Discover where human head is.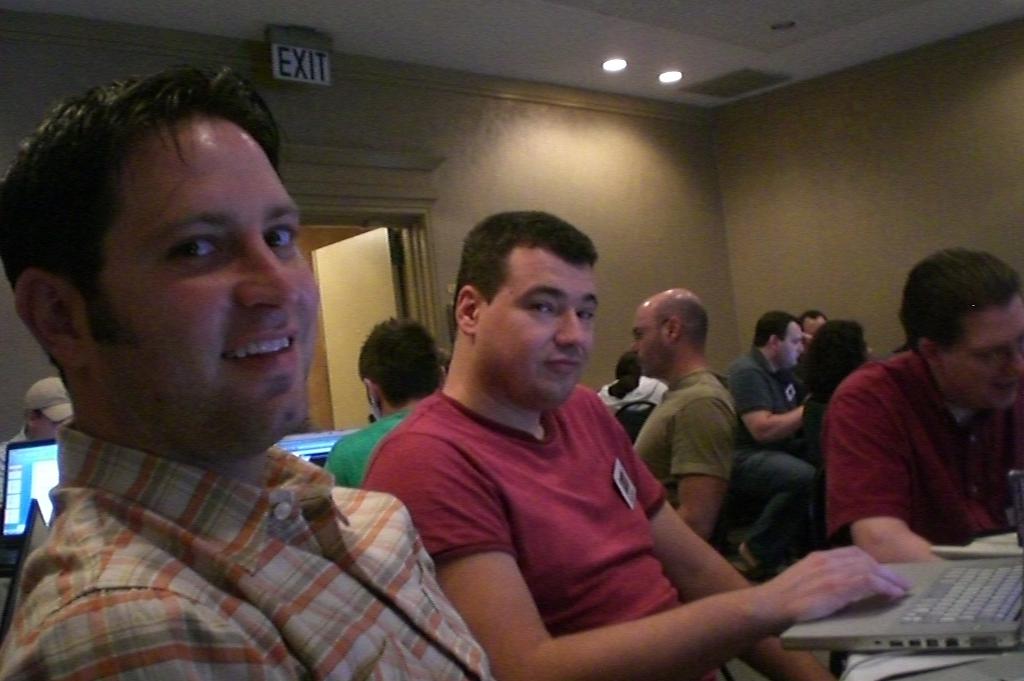
Discovered at BBox(20, 70, 308, 435).
